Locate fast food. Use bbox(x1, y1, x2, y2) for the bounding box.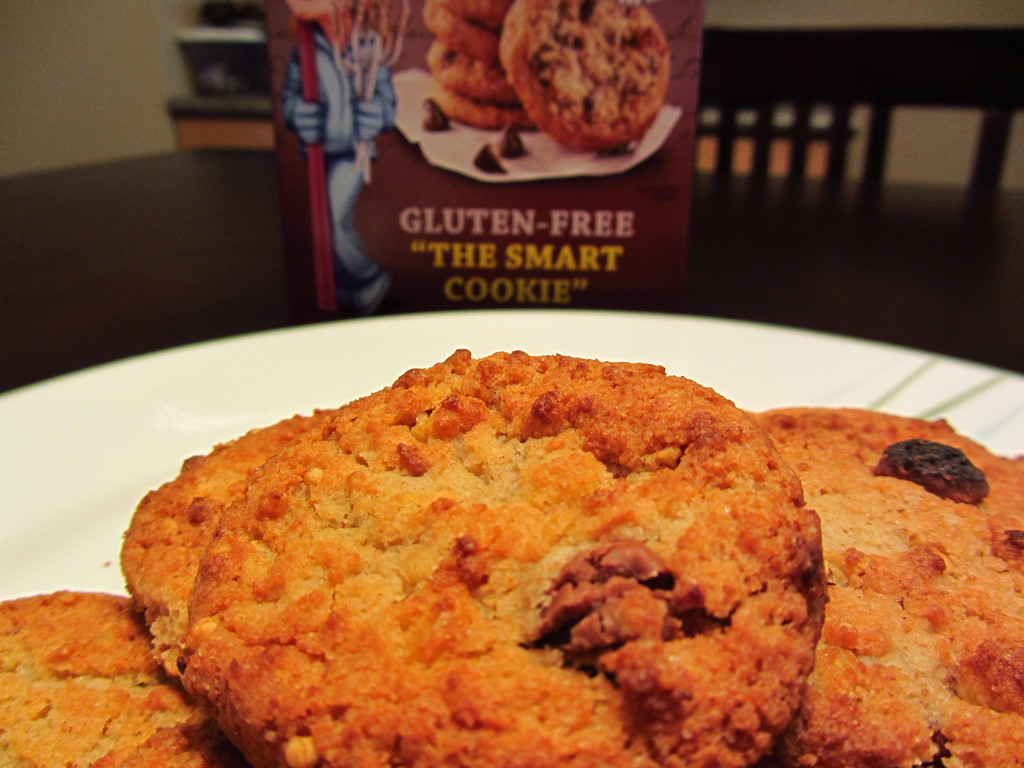
bbox(429, 0, 516, 23).
